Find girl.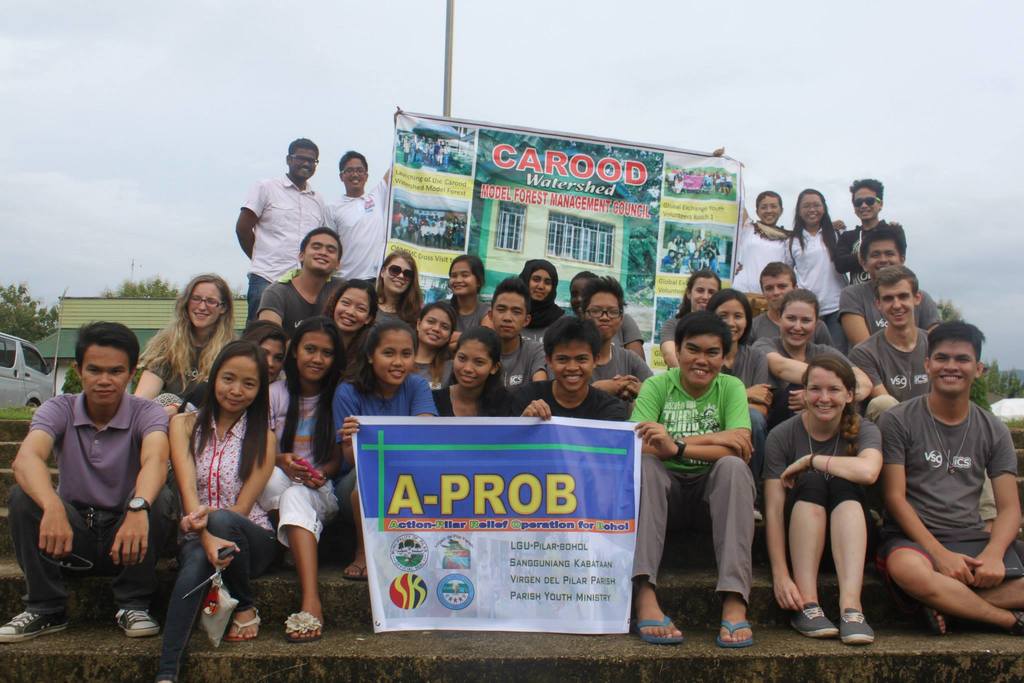
[452,252,486,327].
